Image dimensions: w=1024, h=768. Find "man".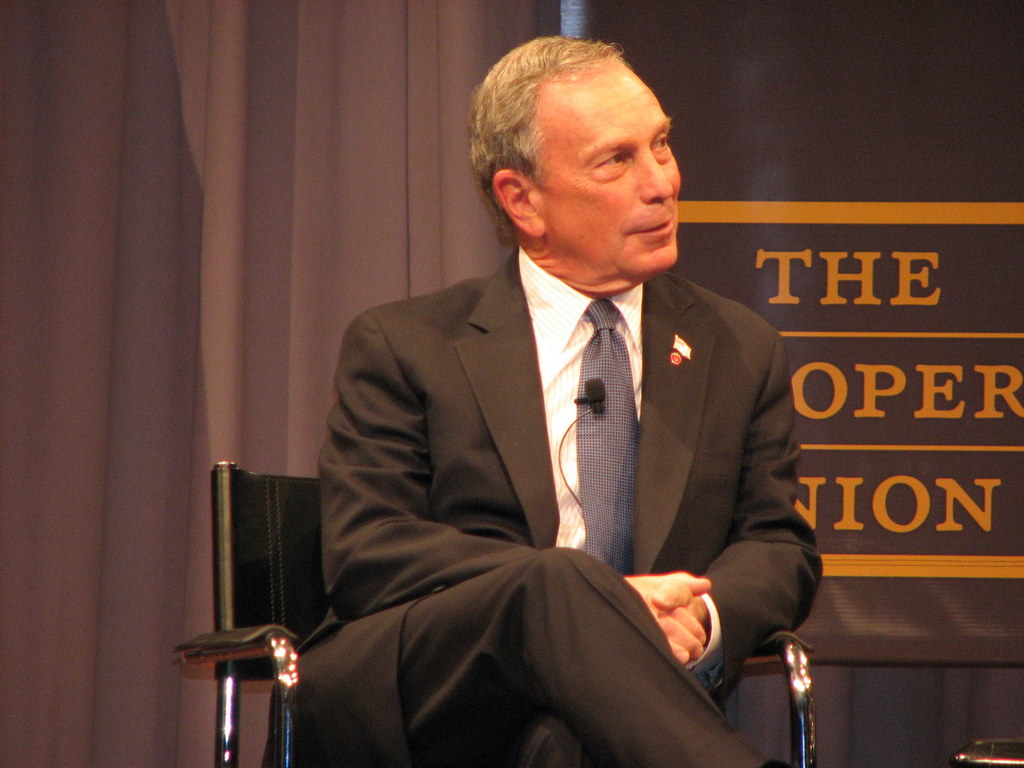
[279,84,861,728].
